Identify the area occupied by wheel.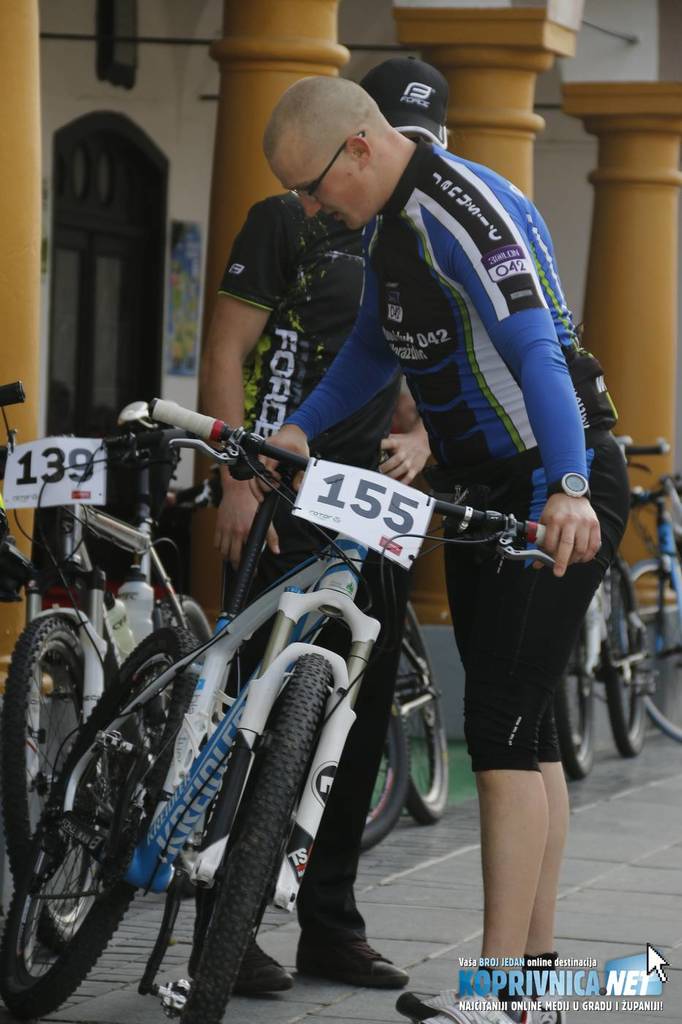
Area: [x1=156, y1=593, x2=212, y2=902].
